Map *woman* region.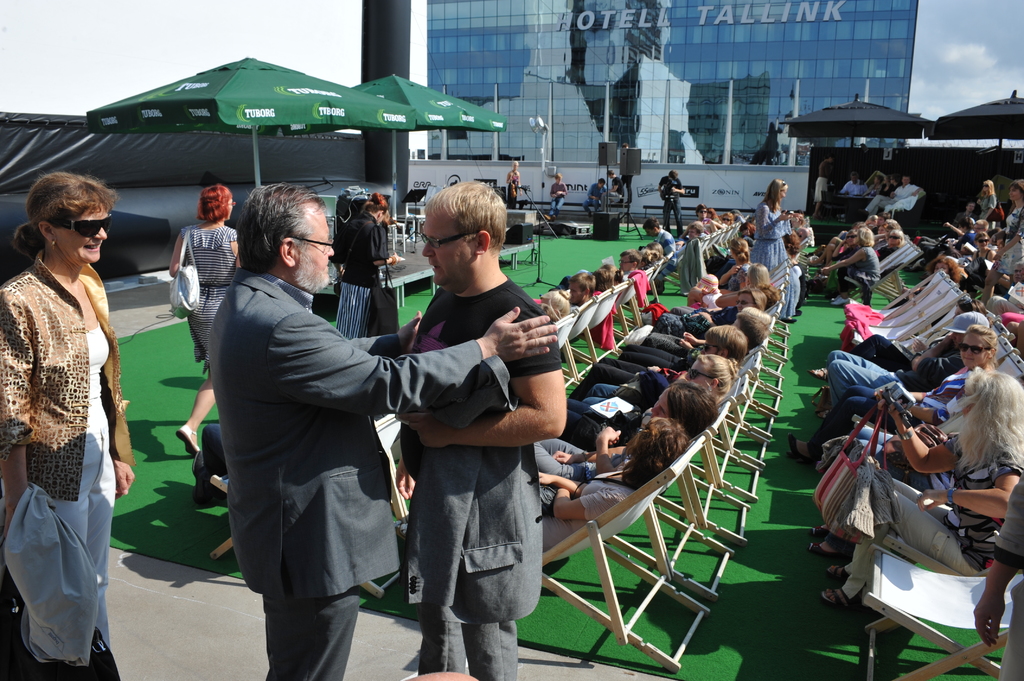
Mapped to x1=3 y1=134 x2=125 y2=678.
